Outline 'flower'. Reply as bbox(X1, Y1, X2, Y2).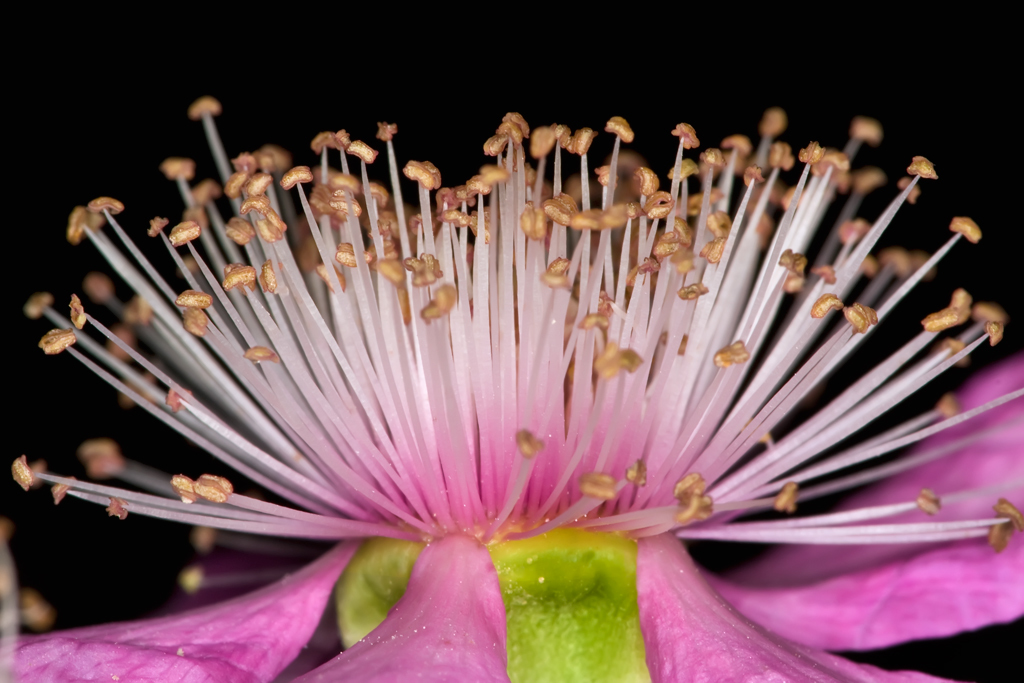
bbox(0, 127, 991, 650).
